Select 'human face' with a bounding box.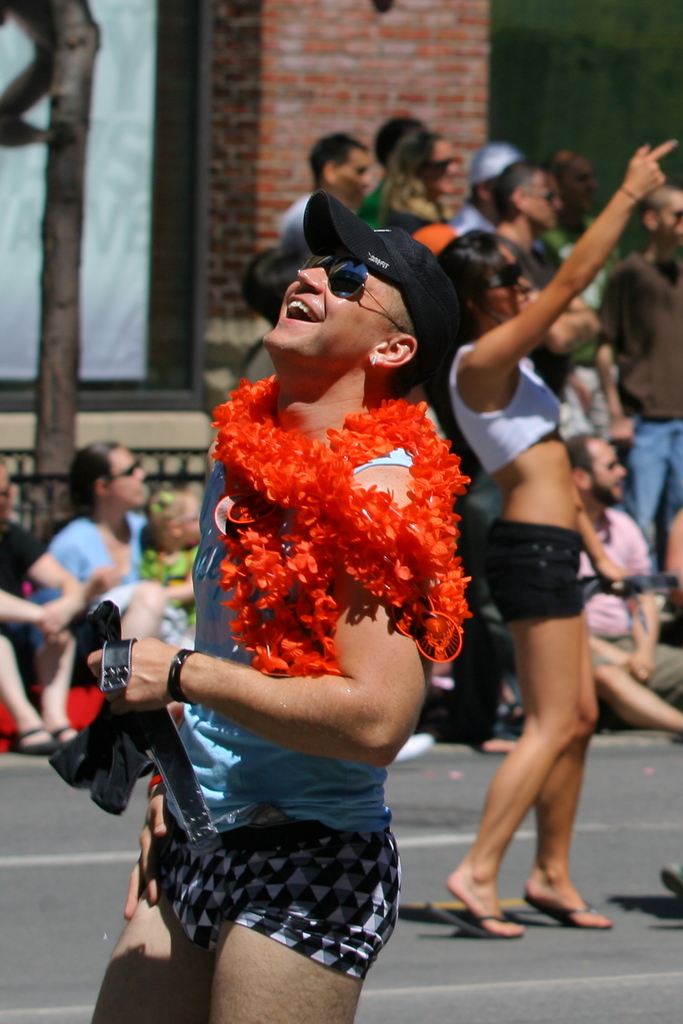
<box>342,141,379,202</box>.
